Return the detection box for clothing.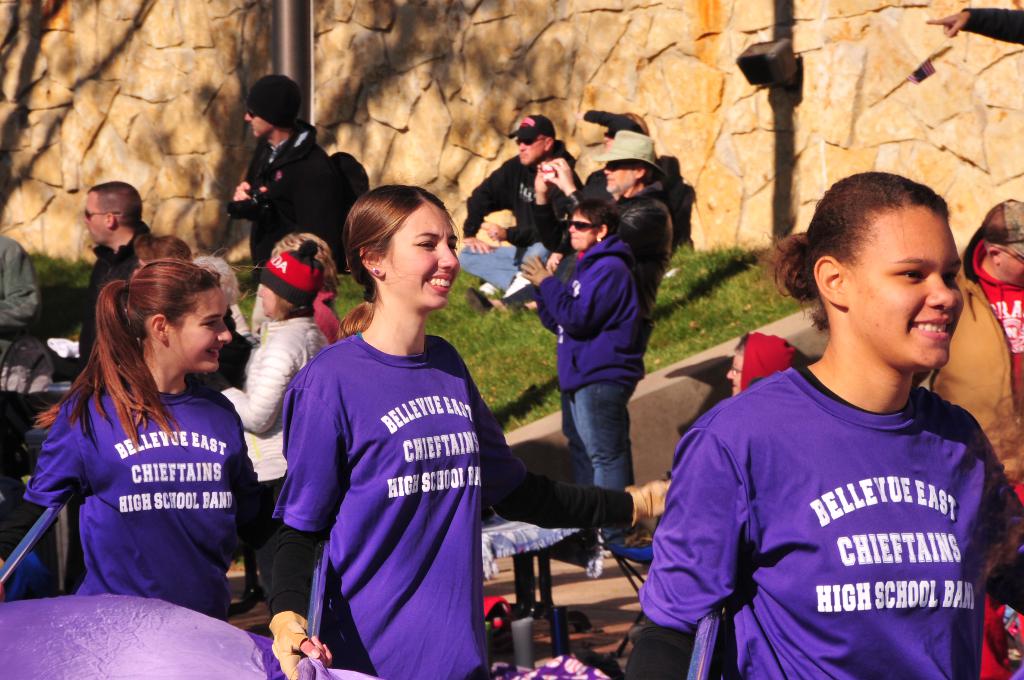
select_region(0, 234, 54, 386).
